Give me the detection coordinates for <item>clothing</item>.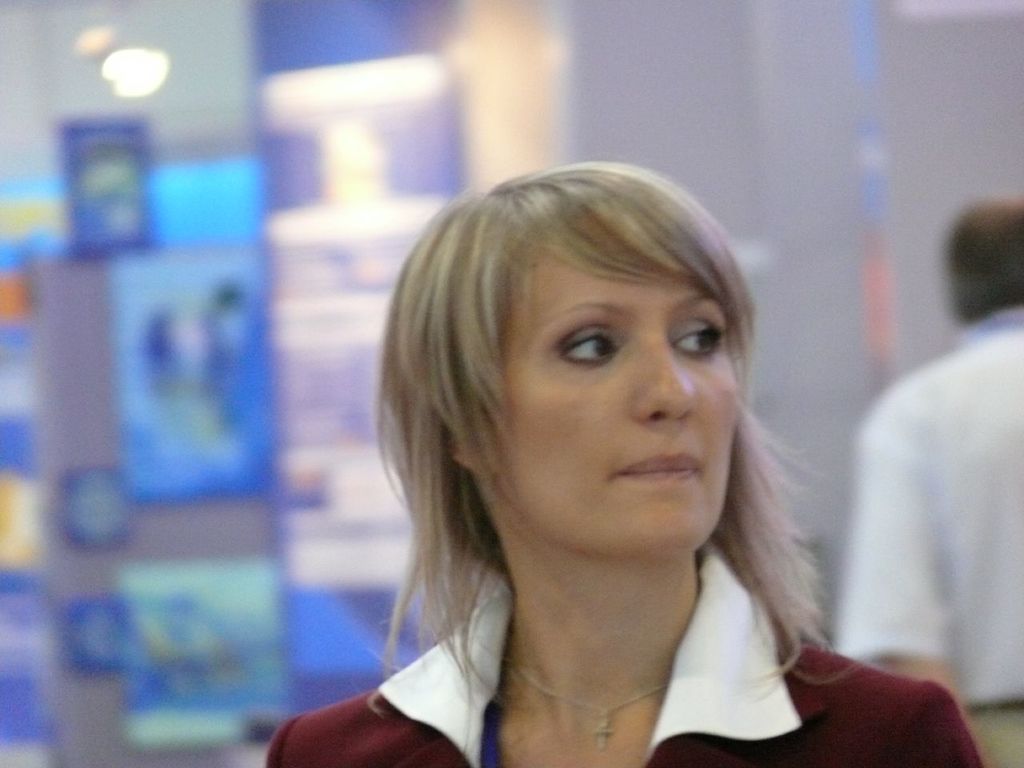
crop(361, 482, 969, 767).
